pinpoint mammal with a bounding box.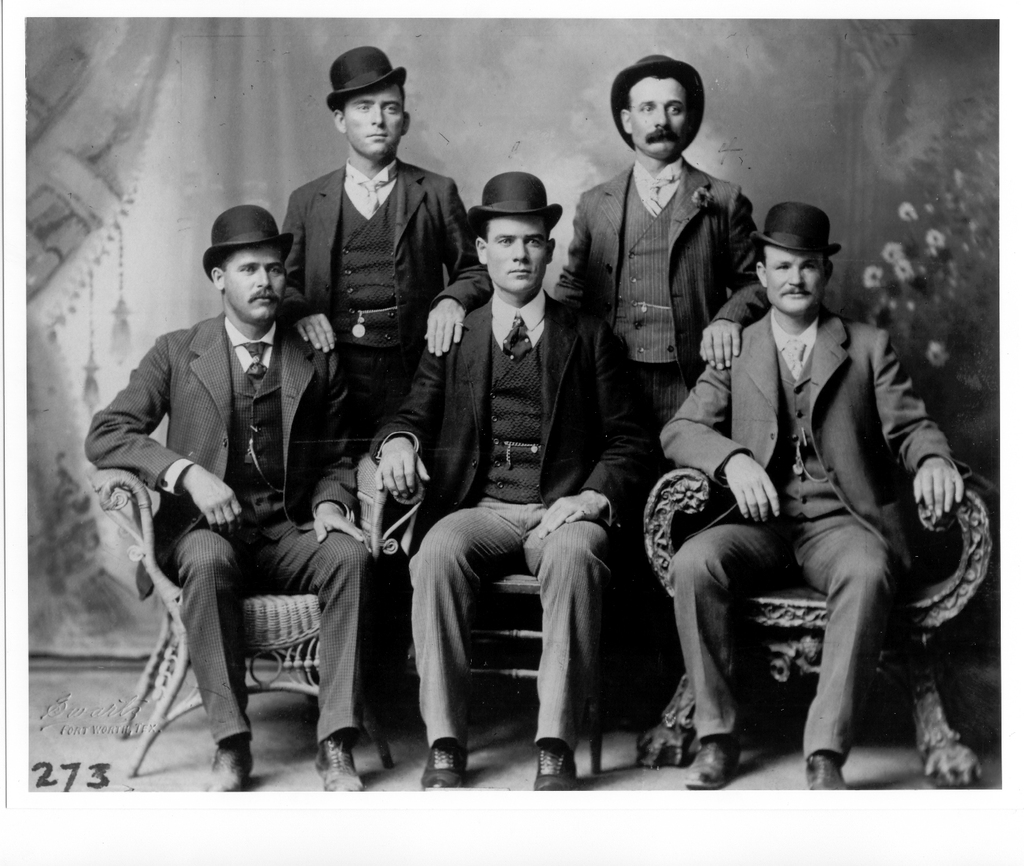
{"x1": 371, "y1": 176, "x2": 645, "y2": 796}.
